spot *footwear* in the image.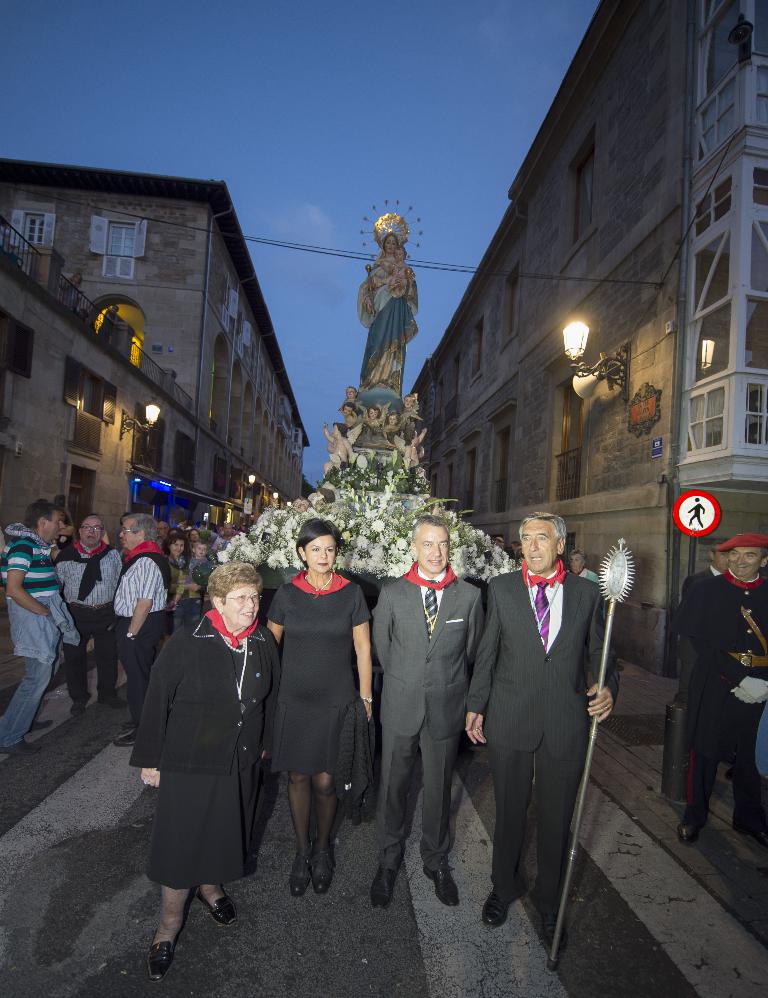
*footwear* found at [left=483, top=889, right=515, bottom=928].
